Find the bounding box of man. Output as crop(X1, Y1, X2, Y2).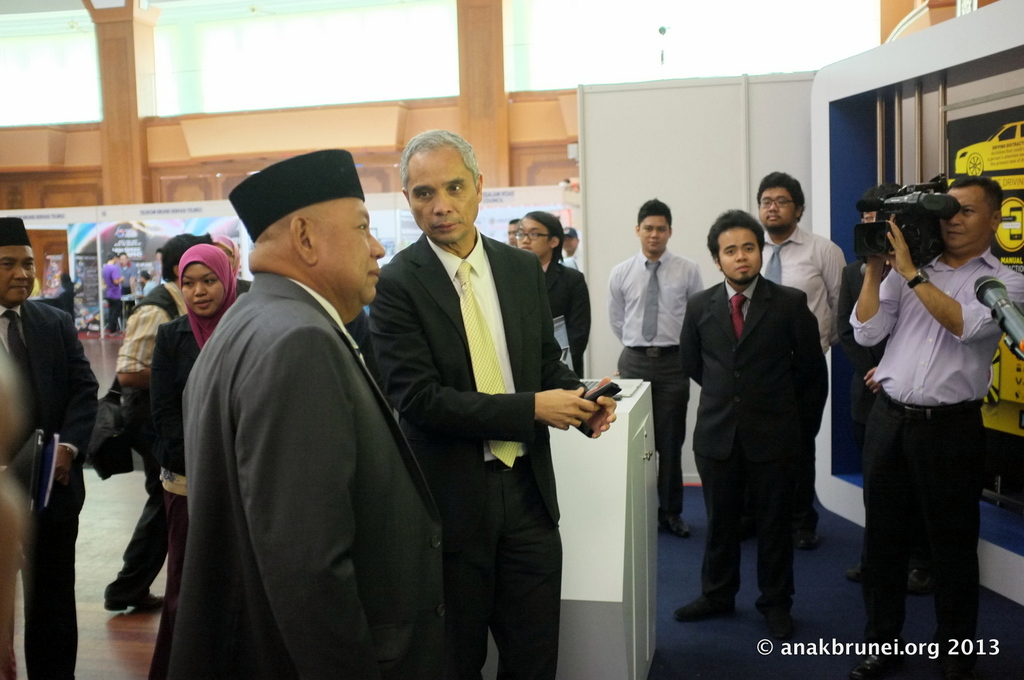
crop(561, 225, 580, 267).
